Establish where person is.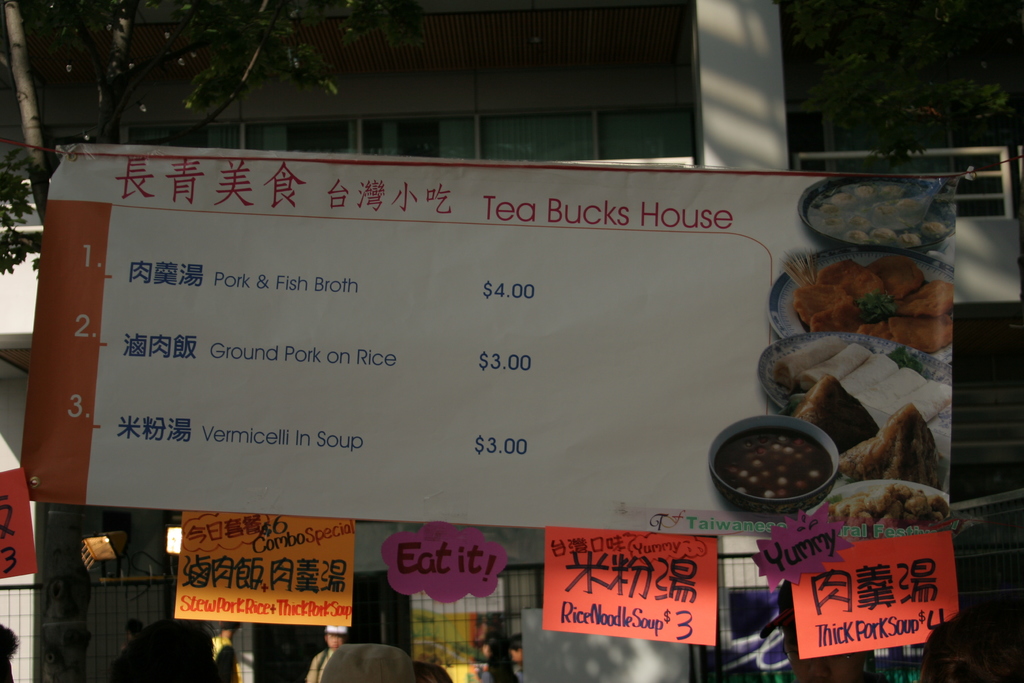
Established at locate(214, 630, 244, 679).
